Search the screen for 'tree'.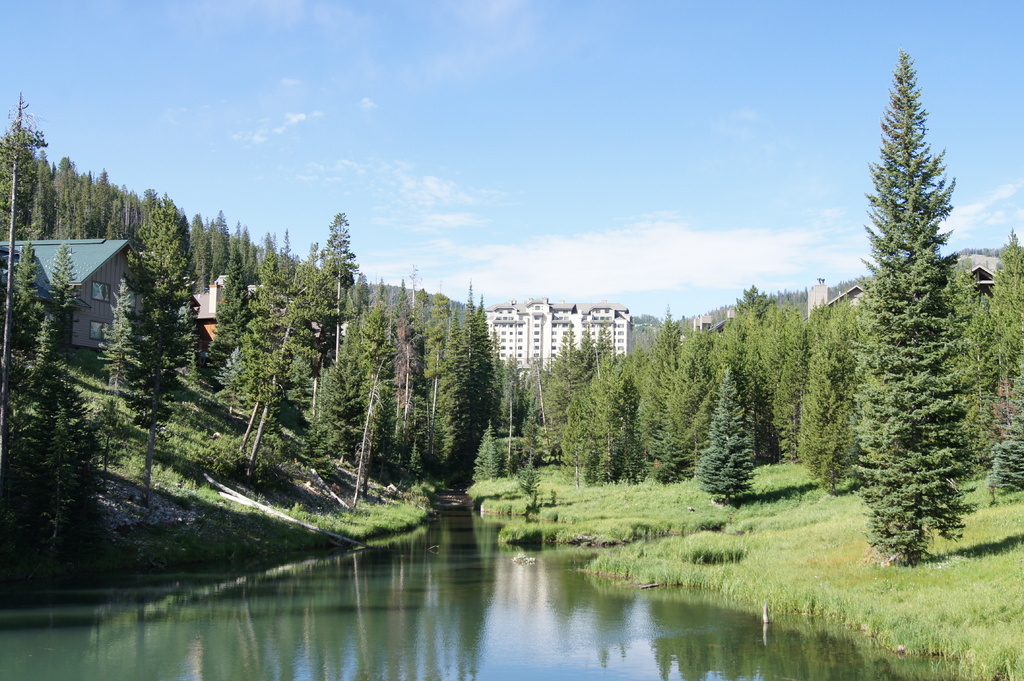
Found at detection(820, 45, 997, 586).
